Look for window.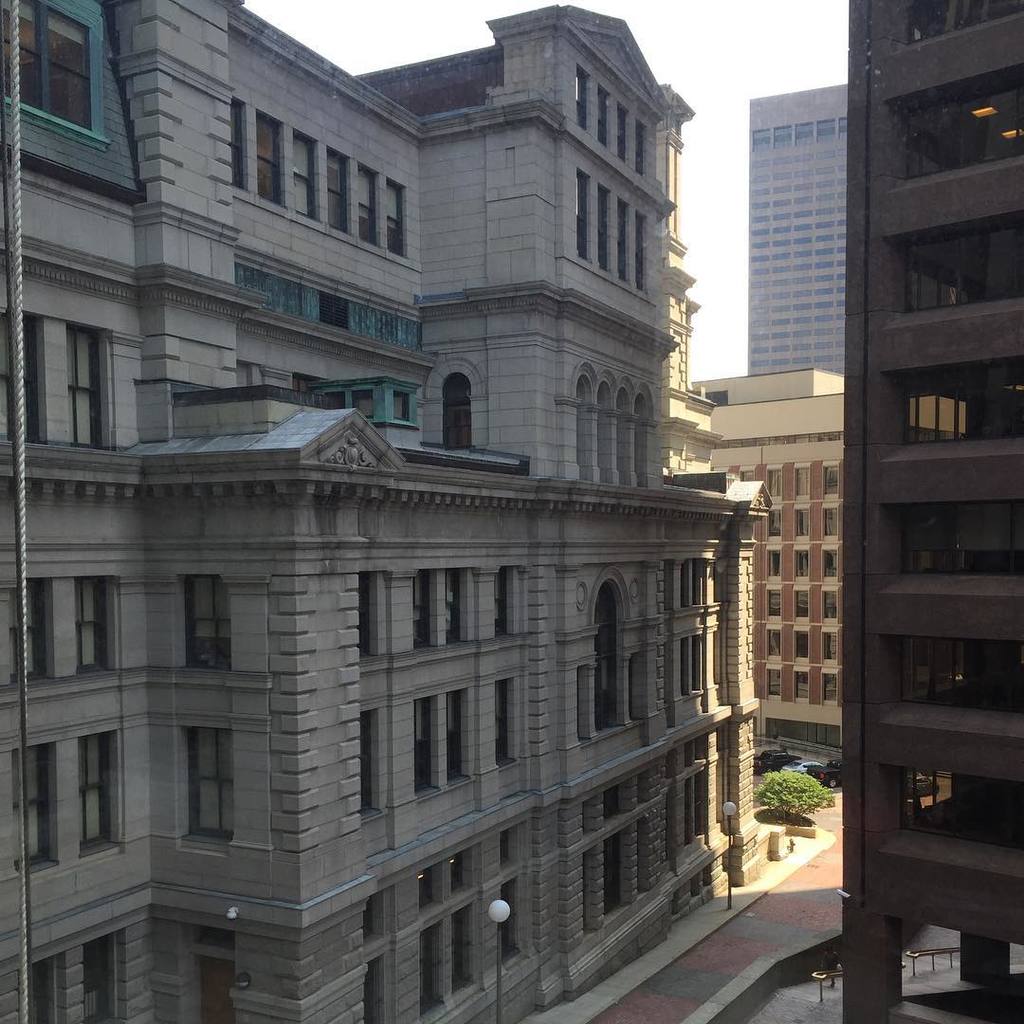
Found: (left=492, top=681, right=504, bottom=760).
